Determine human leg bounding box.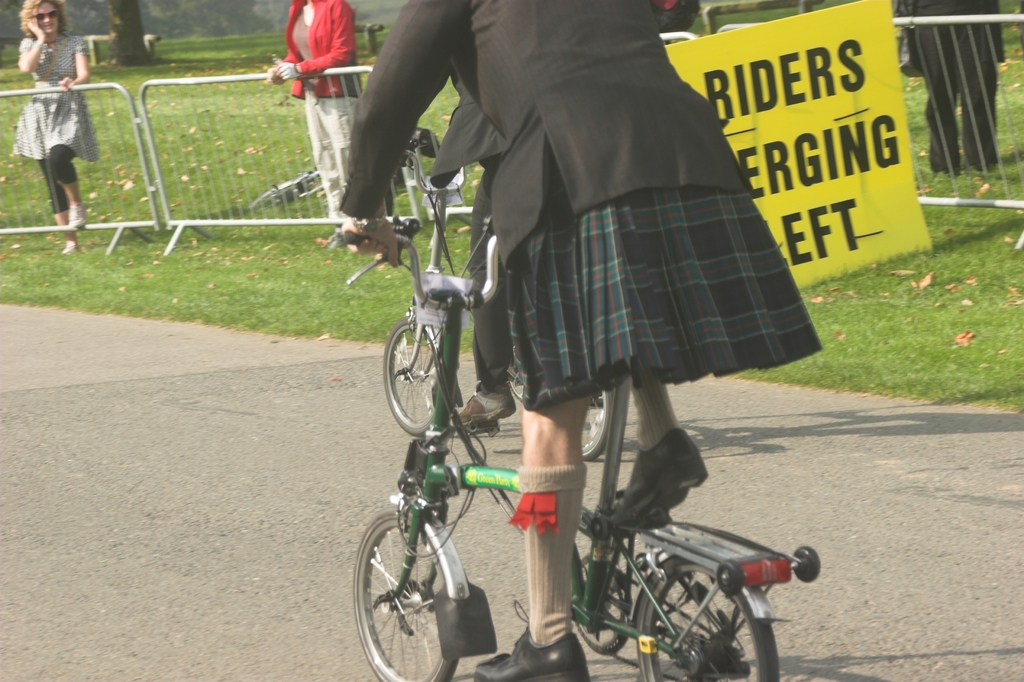
Determined: Rect(454, 397, 593, 678).
